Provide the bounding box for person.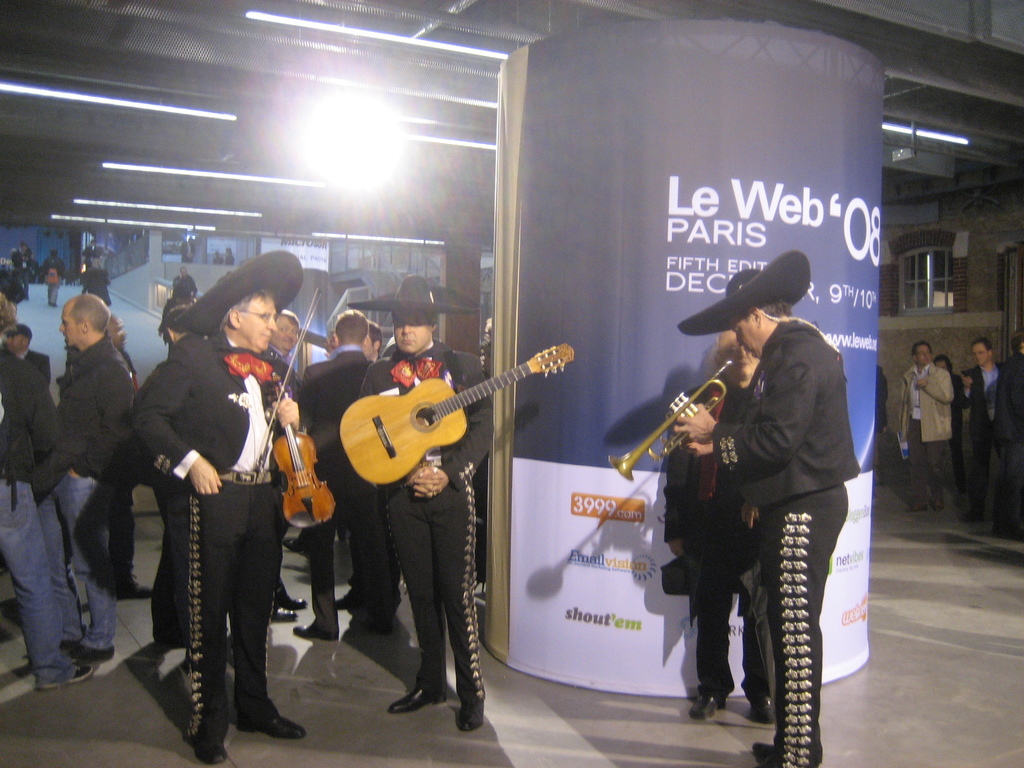
Rect(58, 292, 134, 663).
